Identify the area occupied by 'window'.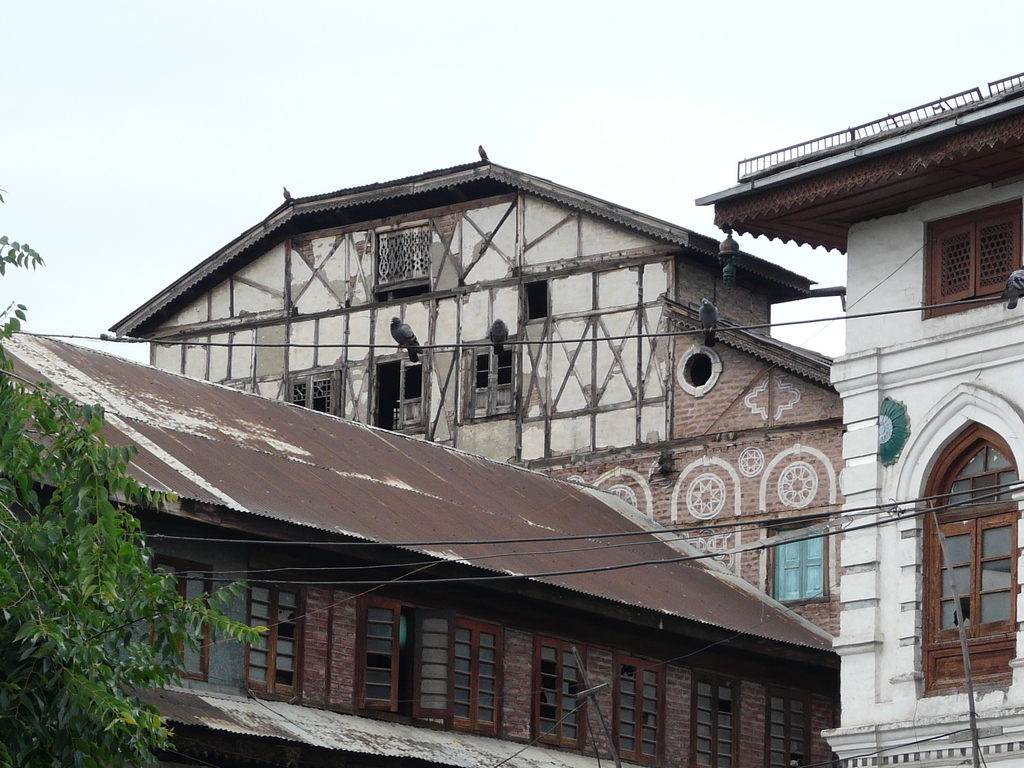
Area: x1=916 y1=422 x2=1022 y2=701.
